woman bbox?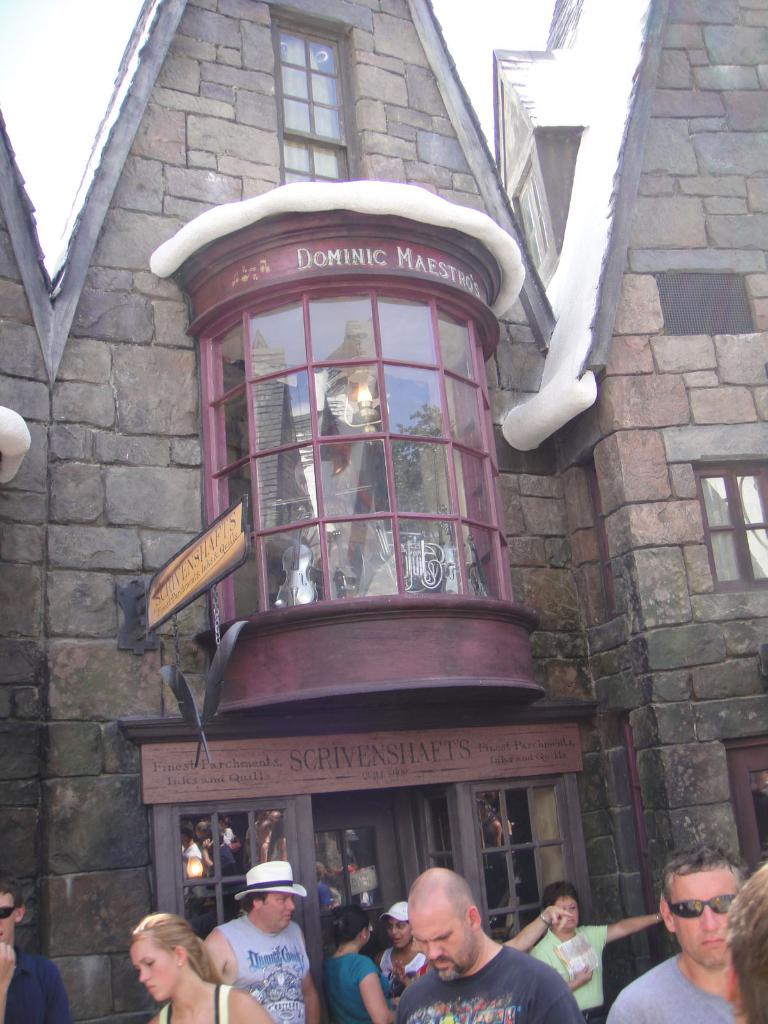
<bbox>129, 914, 269, 1023</bbox>
